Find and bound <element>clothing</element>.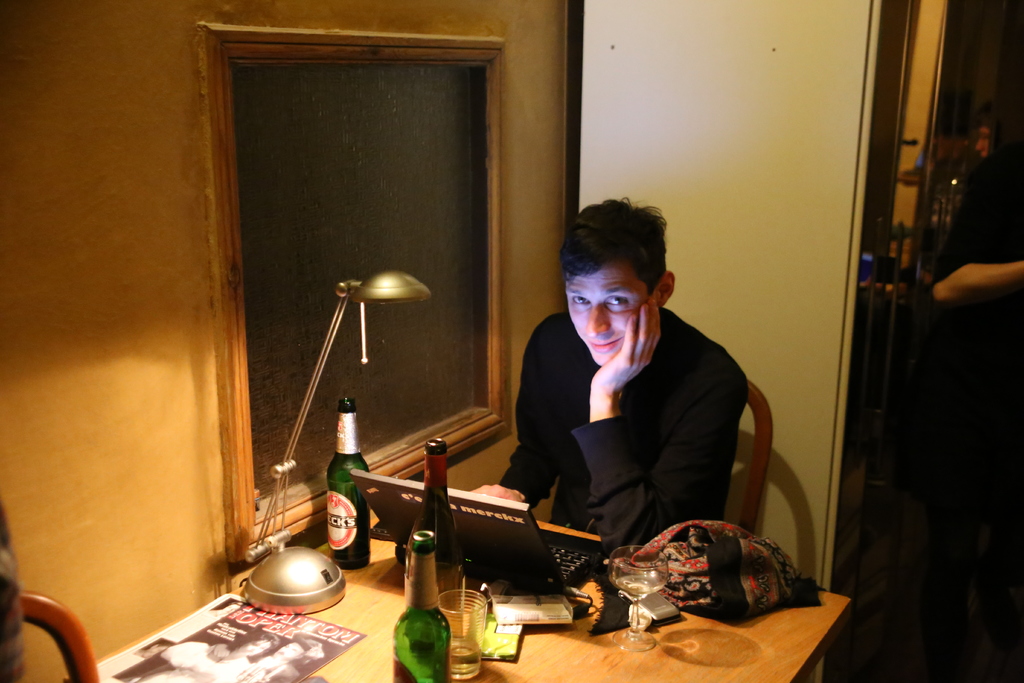
Bound: (x1=492, y1=295, x2=753, y2=598).
